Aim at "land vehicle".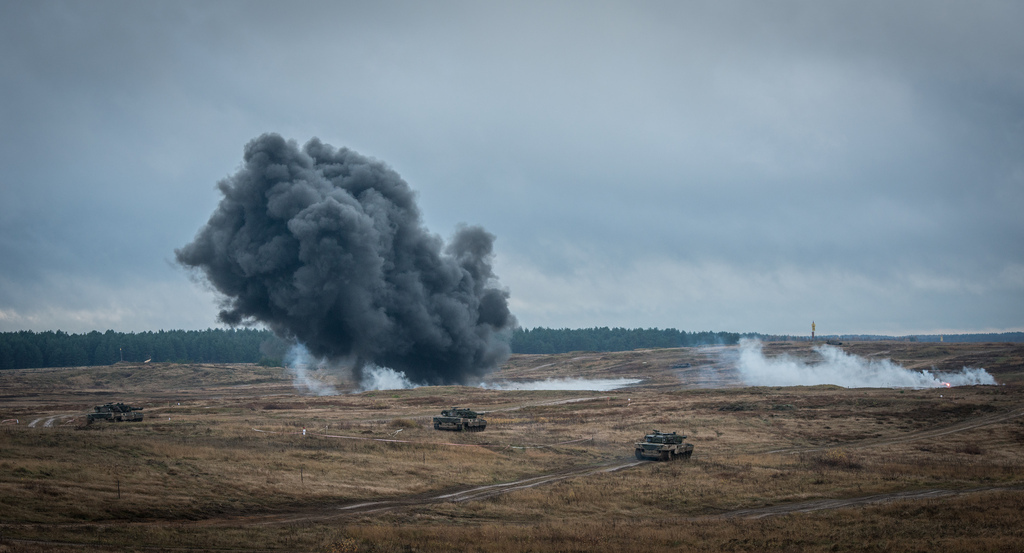
Aimed at {"x1": 94, "y1": 408, "x2": 138, "y2": 414}.
